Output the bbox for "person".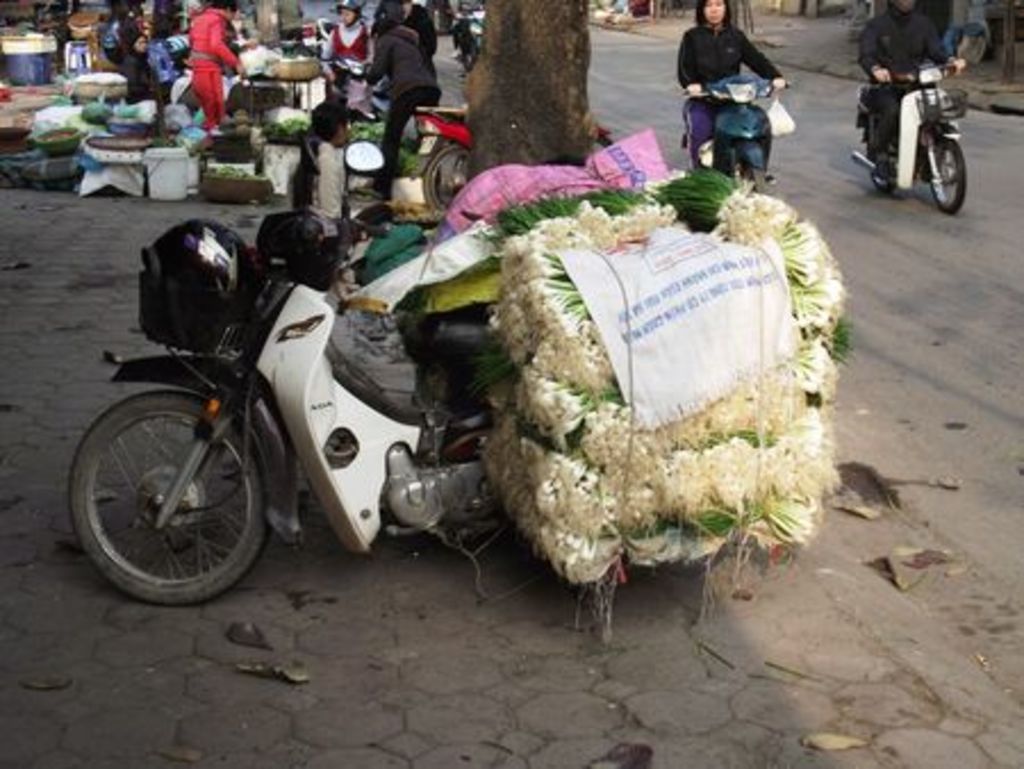
858:0:969:180.
